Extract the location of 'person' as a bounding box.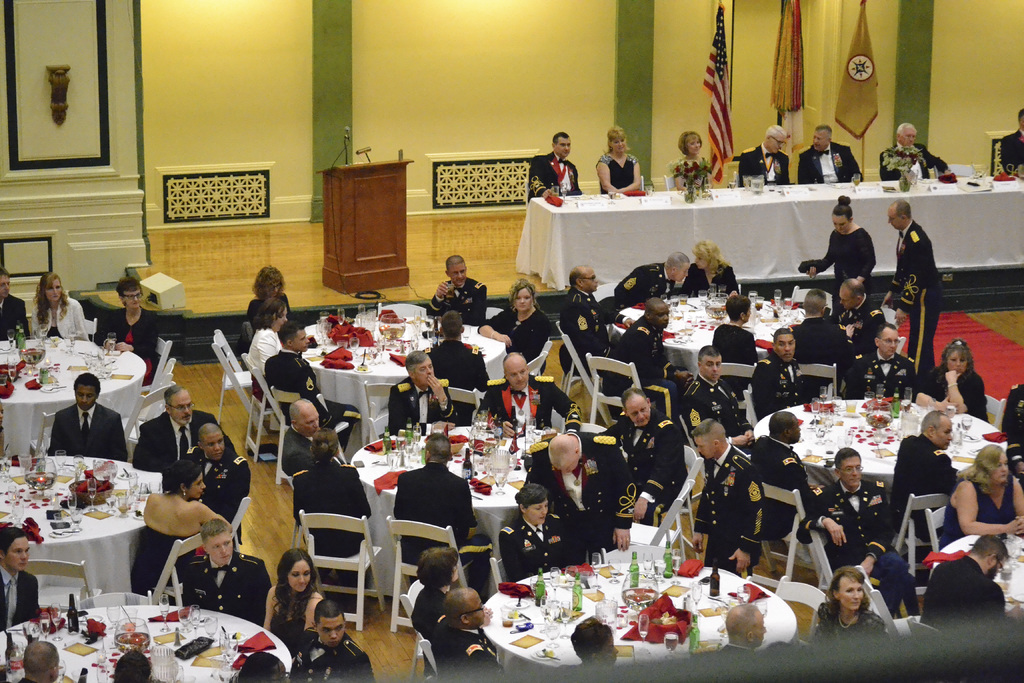
pyautogui.locateOnScreen(1001, 110, 1023, 179).
